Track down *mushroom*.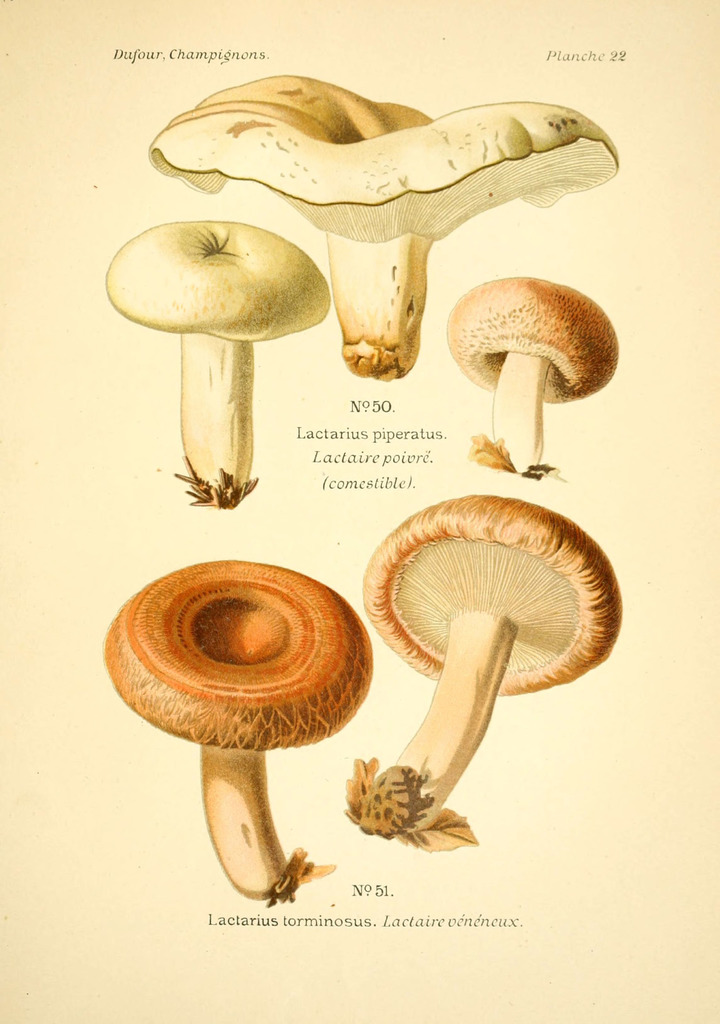
Tracked to <bbox>106, 560, 372, 896</bbox>.
